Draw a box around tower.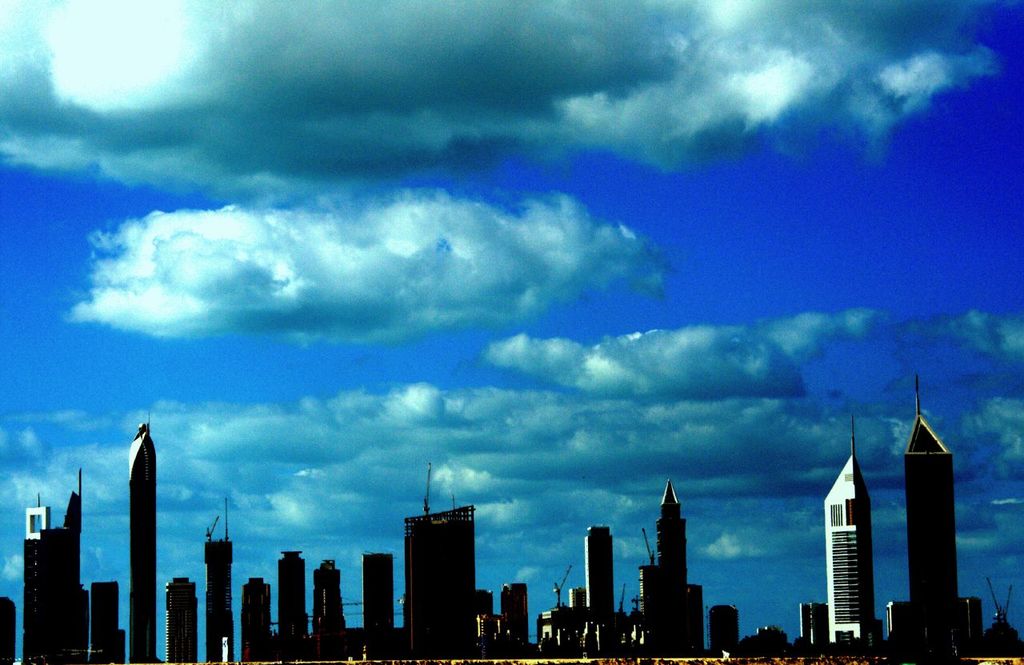
361/552/391/660.
